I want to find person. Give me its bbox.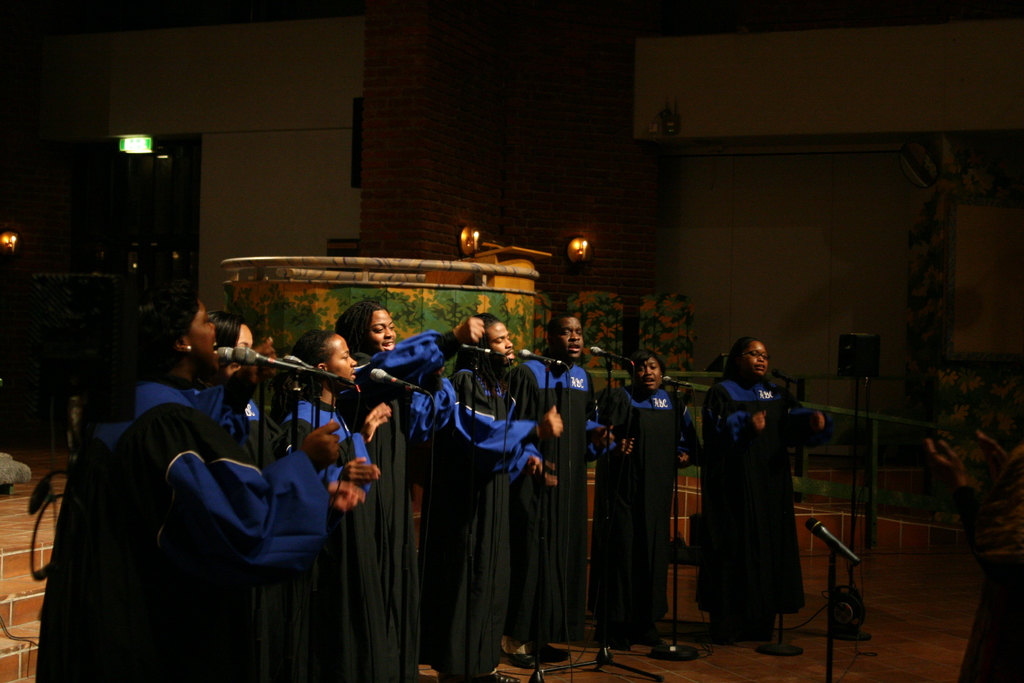
<region>333, 295, 482, 682</region>.
